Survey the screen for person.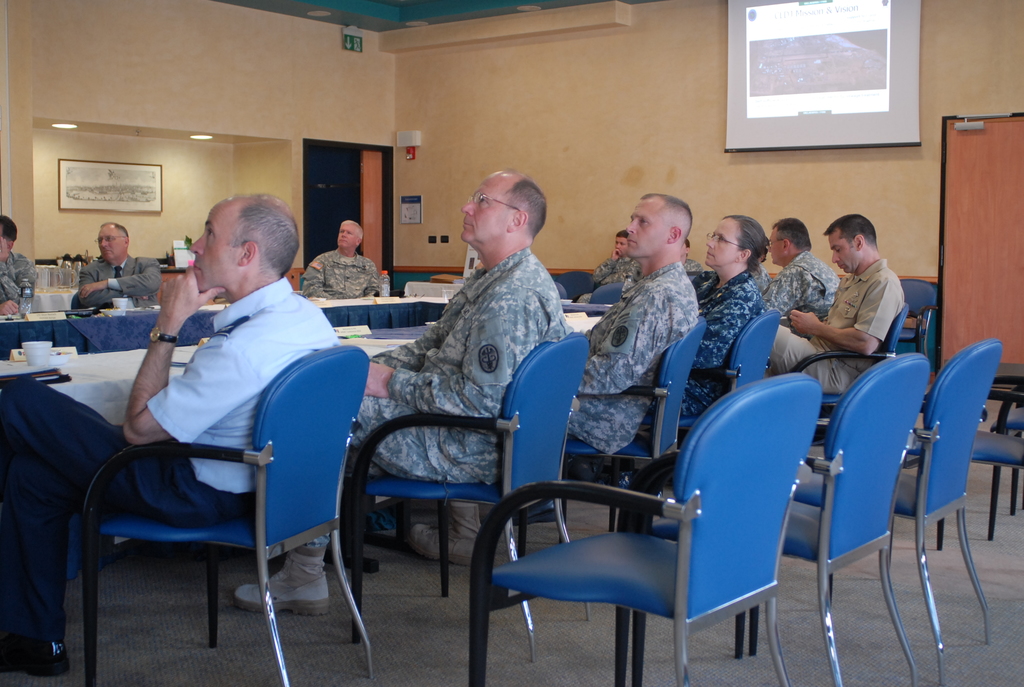
Survey found: [218, 181, 540, 616].
